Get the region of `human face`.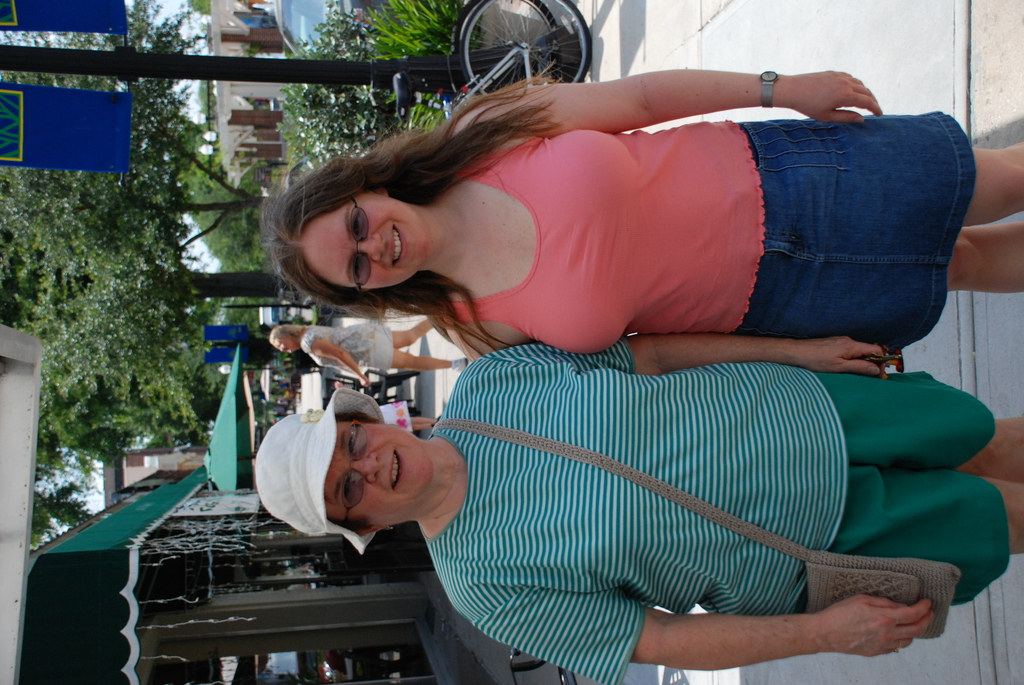
box(304, 190, 429, 292).
